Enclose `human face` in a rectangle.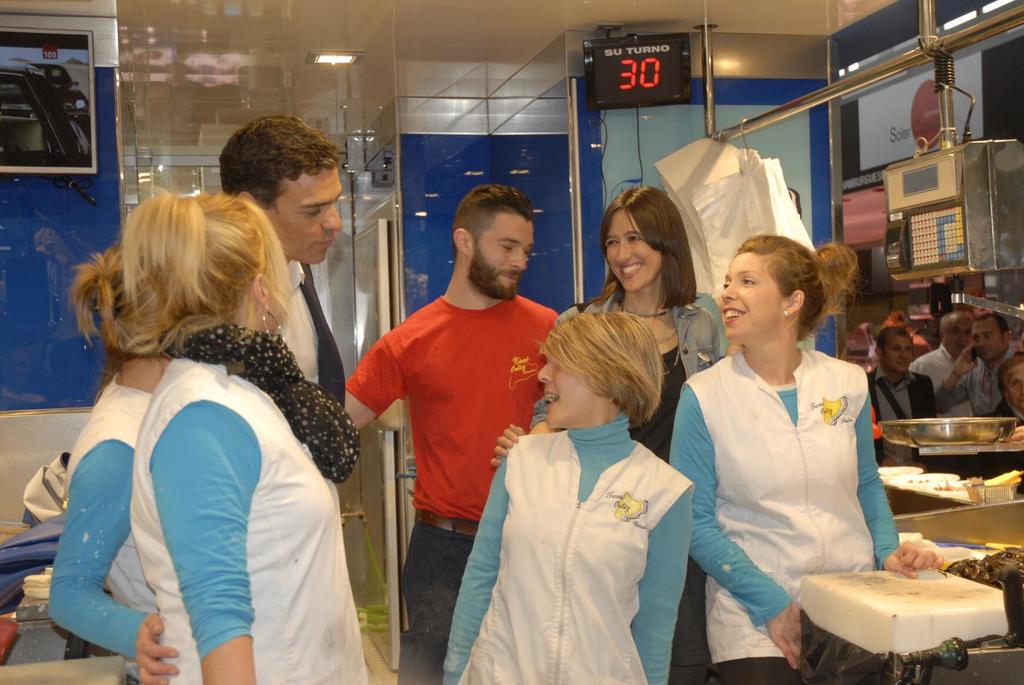
rect(883, 334, 914, 373).
